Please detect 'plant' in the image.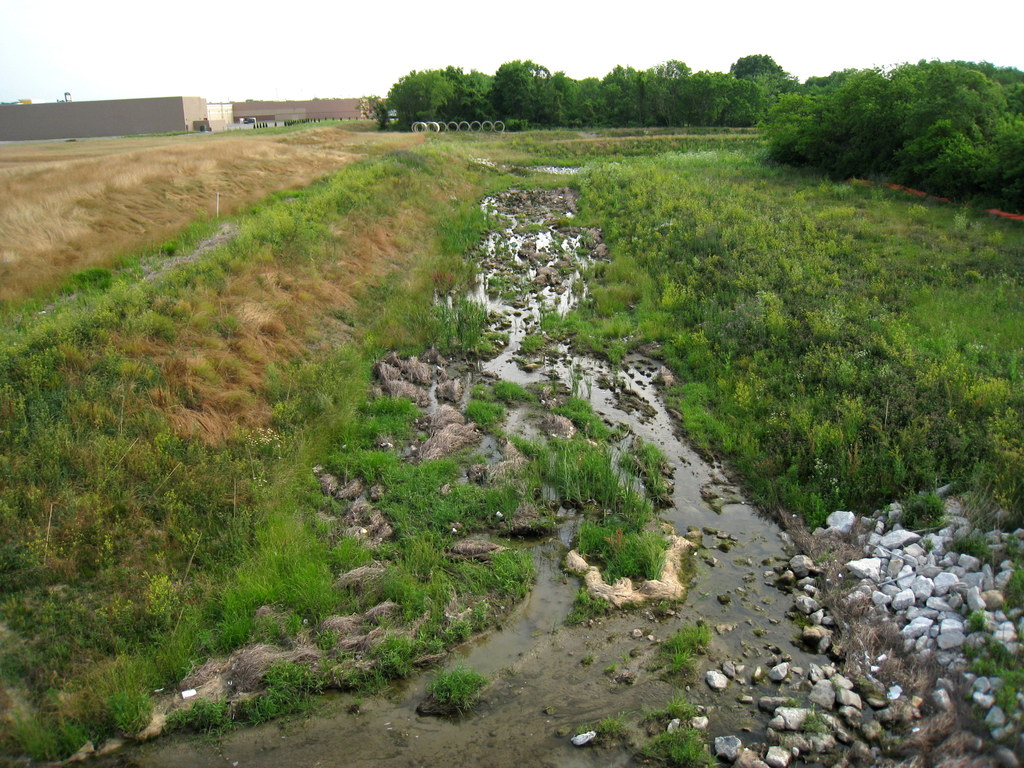
x1=492, y1=375, x2=533, y2=408.
